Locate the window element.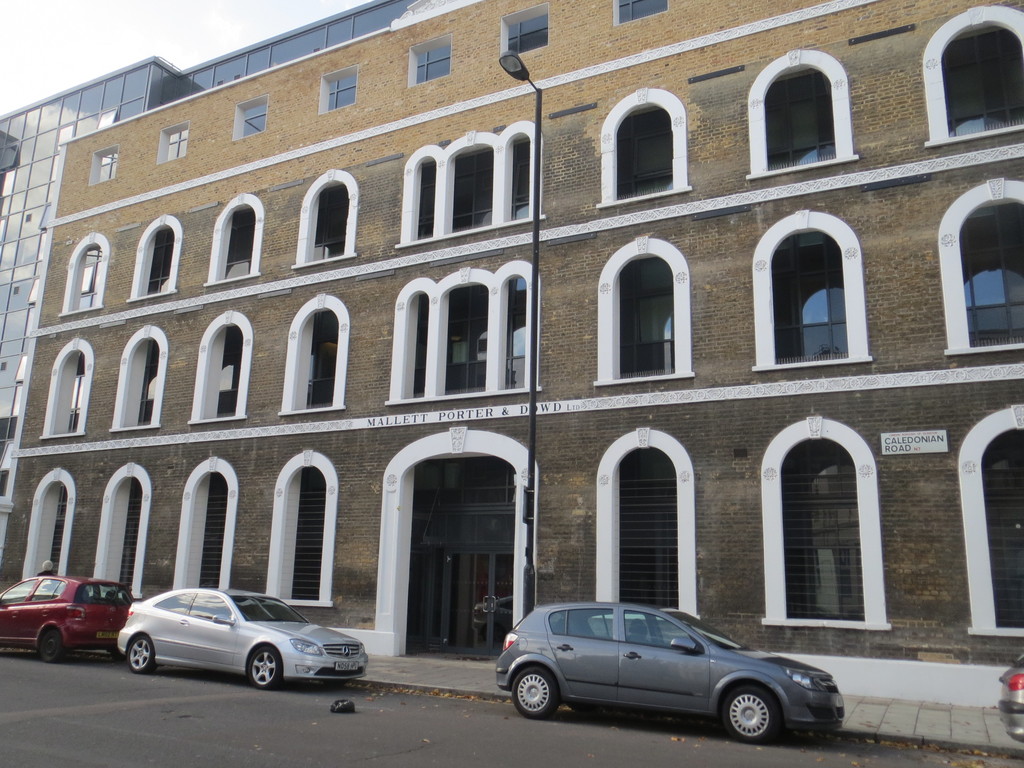
Element bbox: bbox(134, 337, 156, 426).
